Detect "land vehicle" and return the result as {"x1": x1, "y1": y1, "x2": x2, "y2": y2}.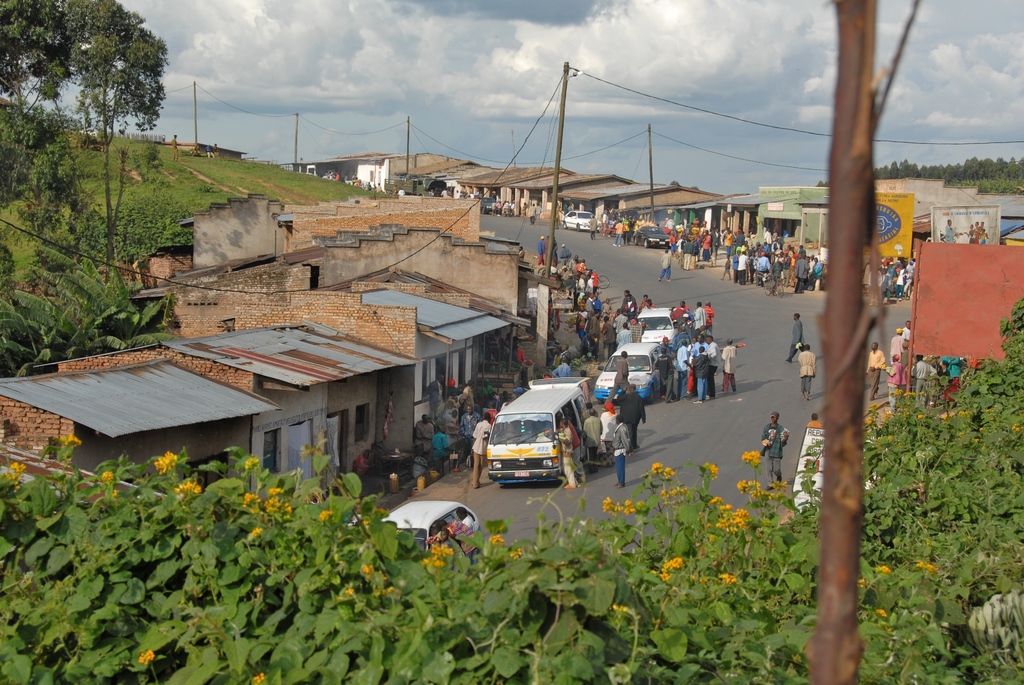
{"x1": 479, "y1": 389, "x2": 586, "y2": 503}.
